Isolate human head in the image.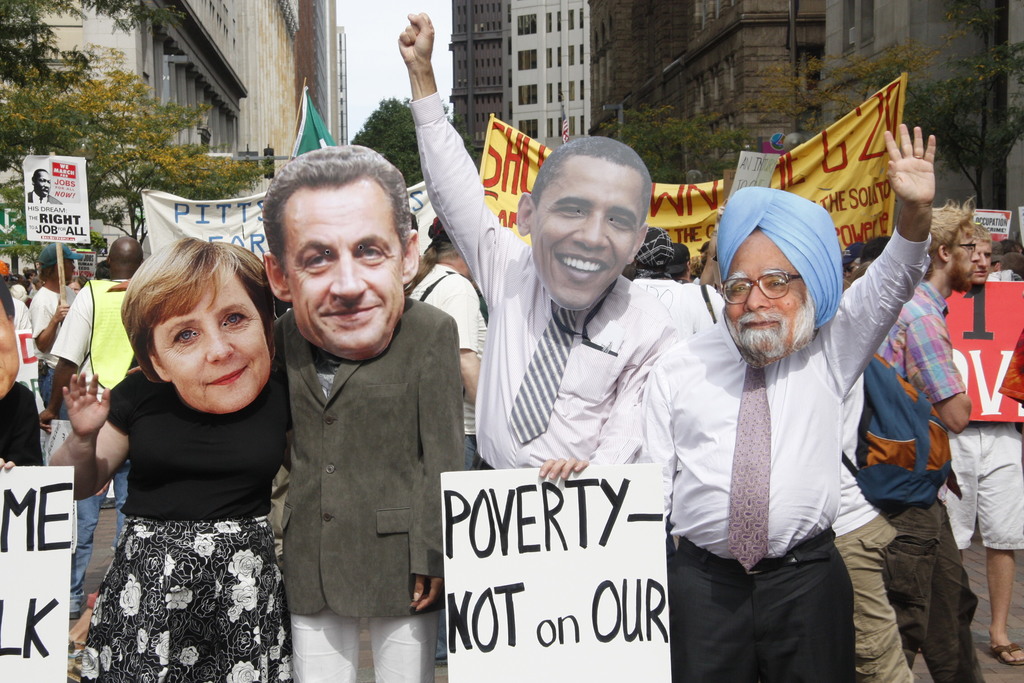
Isolated region: [x1=926, y1=204, x2=984, y2=292].
